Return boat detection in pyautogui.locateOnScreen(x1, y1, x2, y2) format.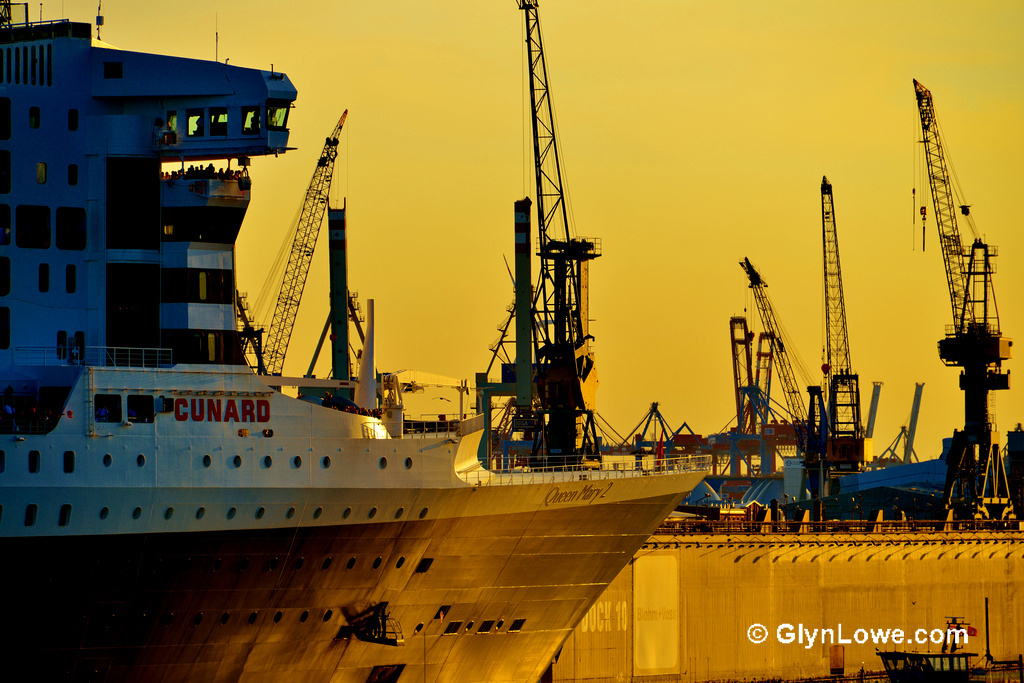
pyautogui.locateOnScreen(13, 58, 770, 620).
